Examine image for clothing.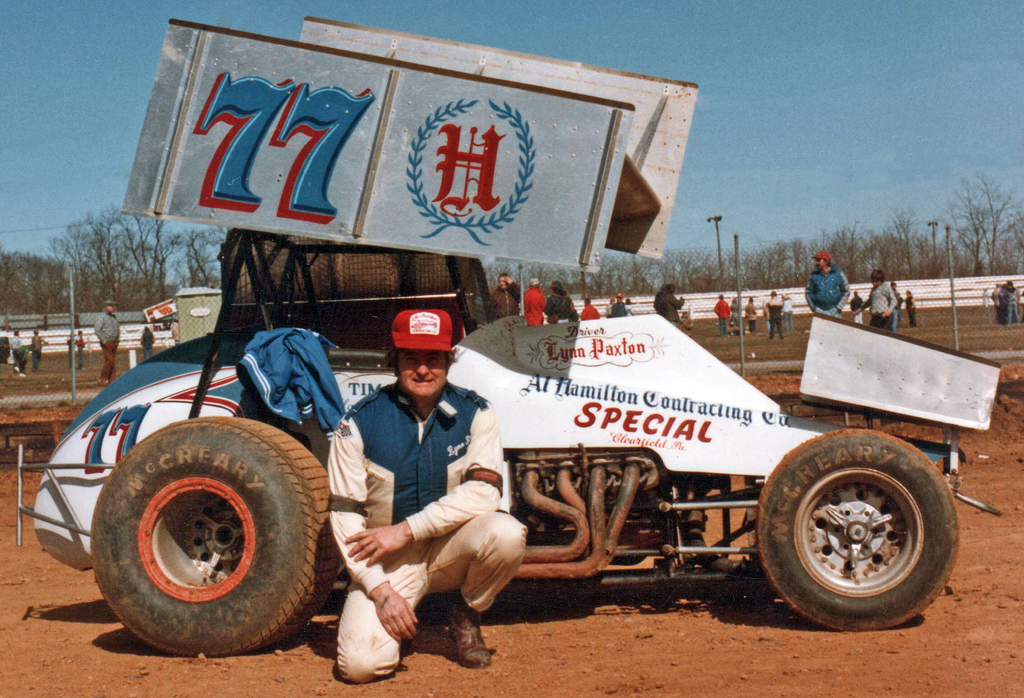
Examination result: (890, 294, 905, 327).
